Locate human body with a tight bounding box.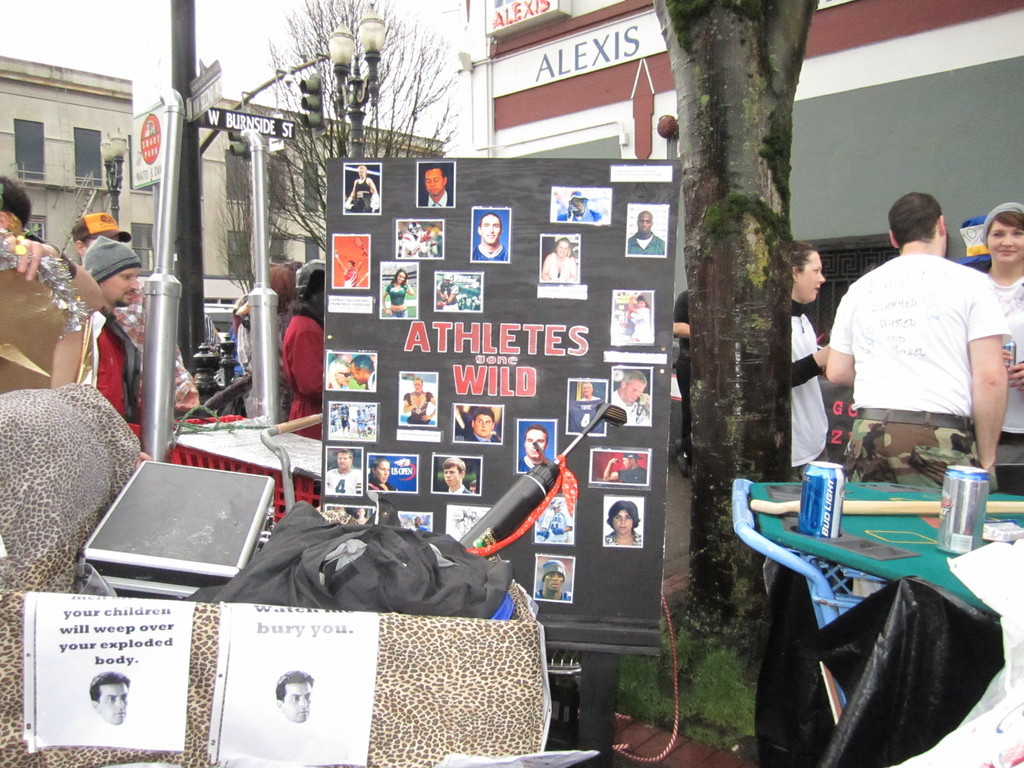
bbox=[403, 230, 435, 254].
